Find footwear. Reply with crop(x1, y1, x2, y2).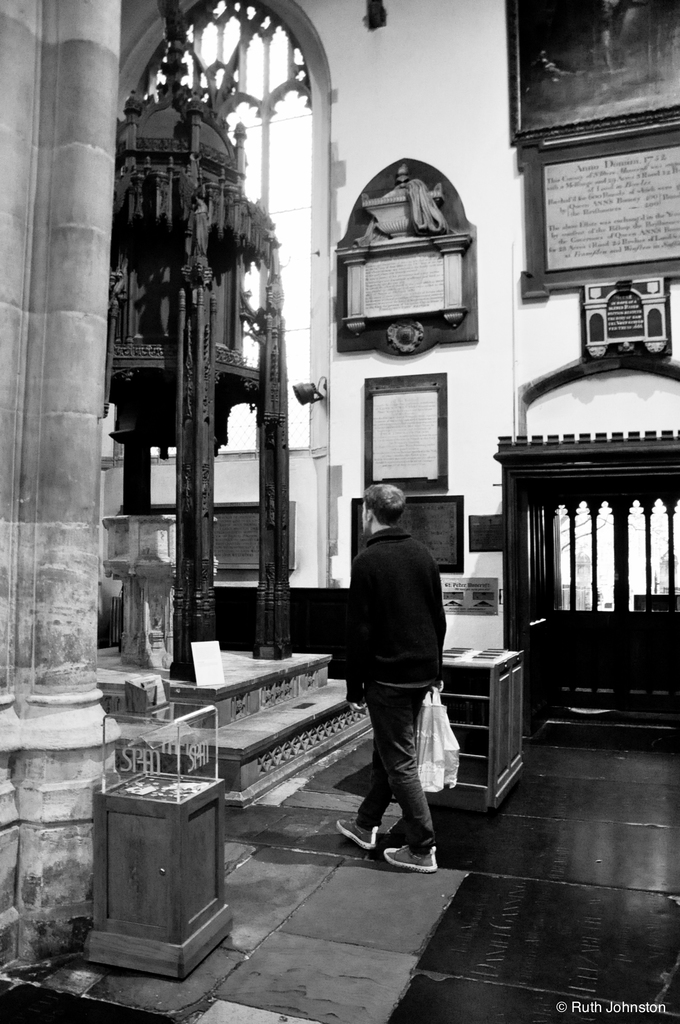
crop(333, 810, 378, 854).
